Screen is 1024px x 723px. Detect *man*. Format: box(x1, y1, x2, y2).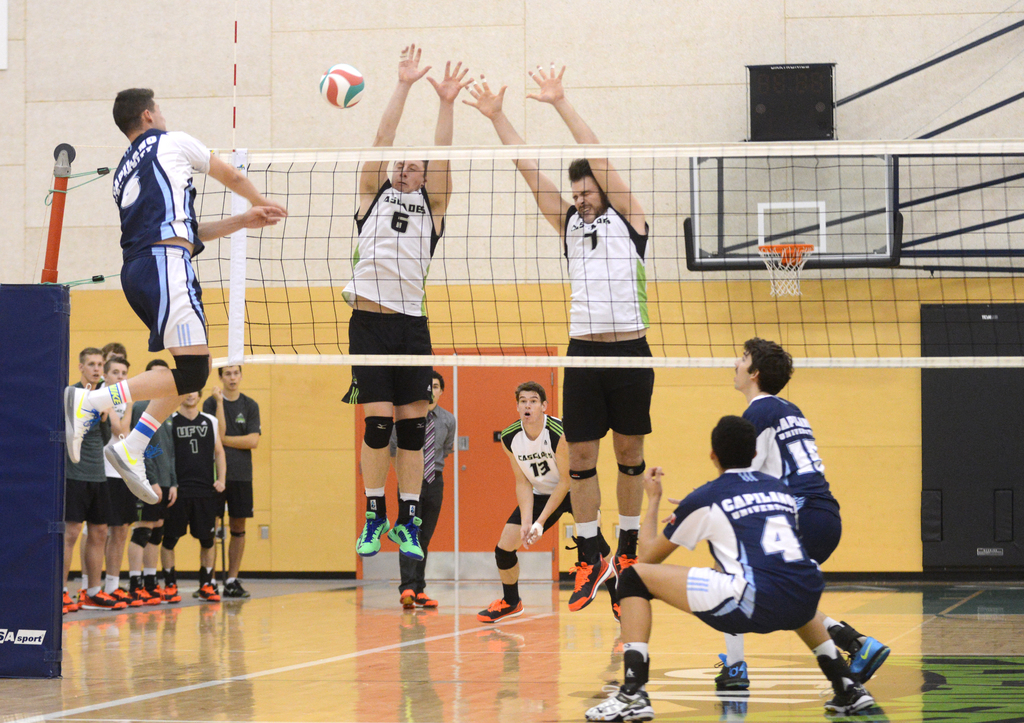
box(714, 335, 893, 690).
